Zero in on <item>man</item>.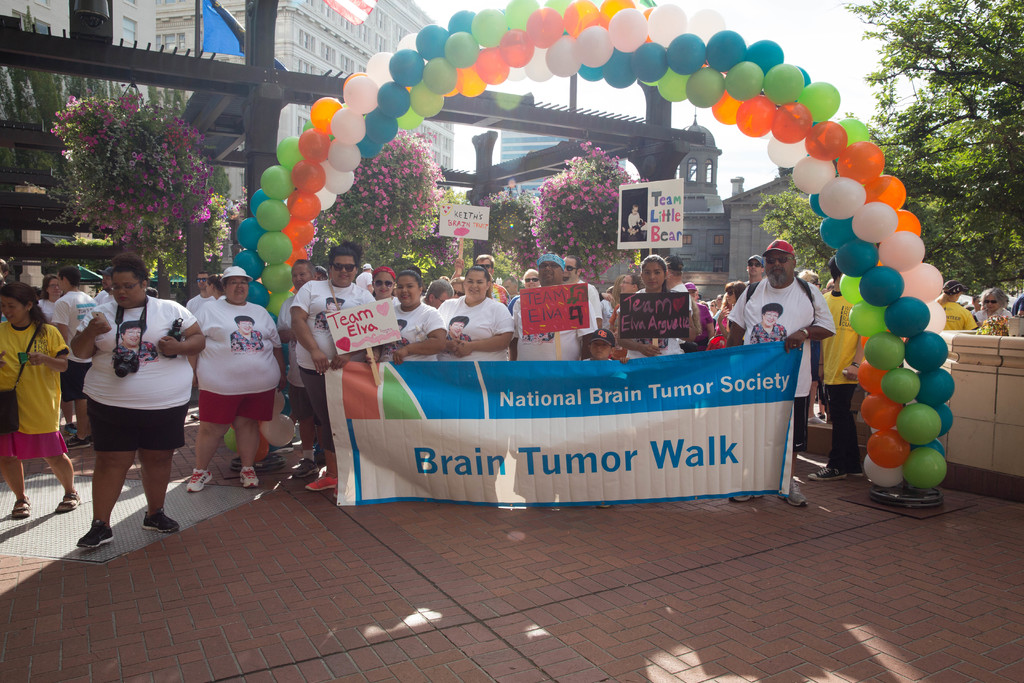
Zeroed in: [93,269,114,305].
